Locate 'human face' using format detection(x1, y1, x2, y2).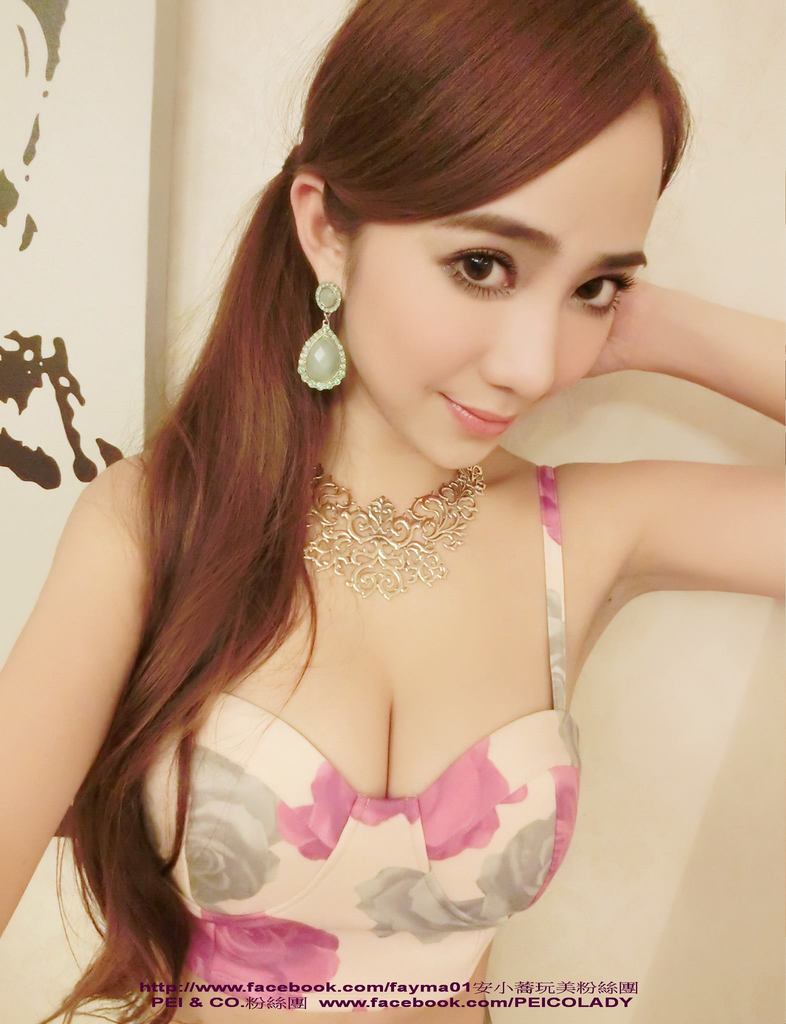
detection(331, 90, 663, 472).
